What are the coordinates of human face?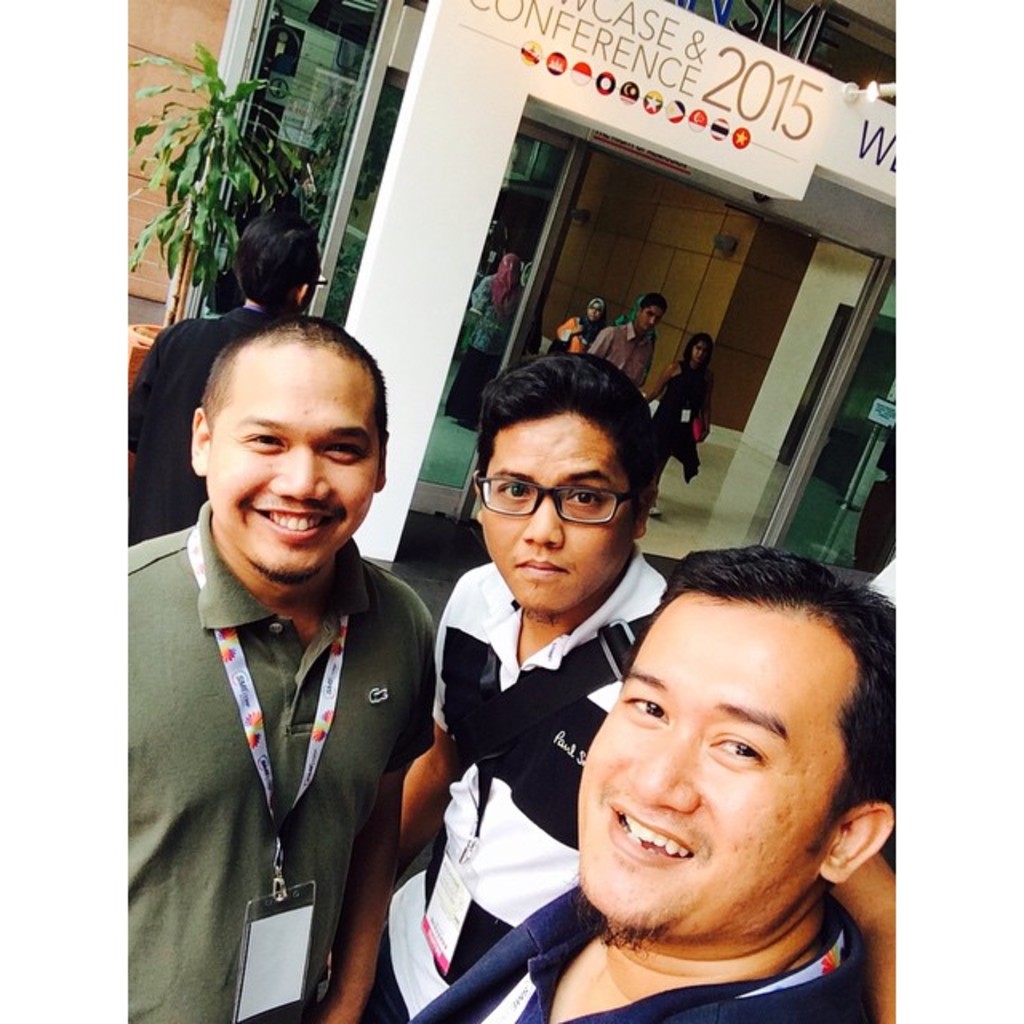
[x1=693, y1=346, x2=707, y2=360].
